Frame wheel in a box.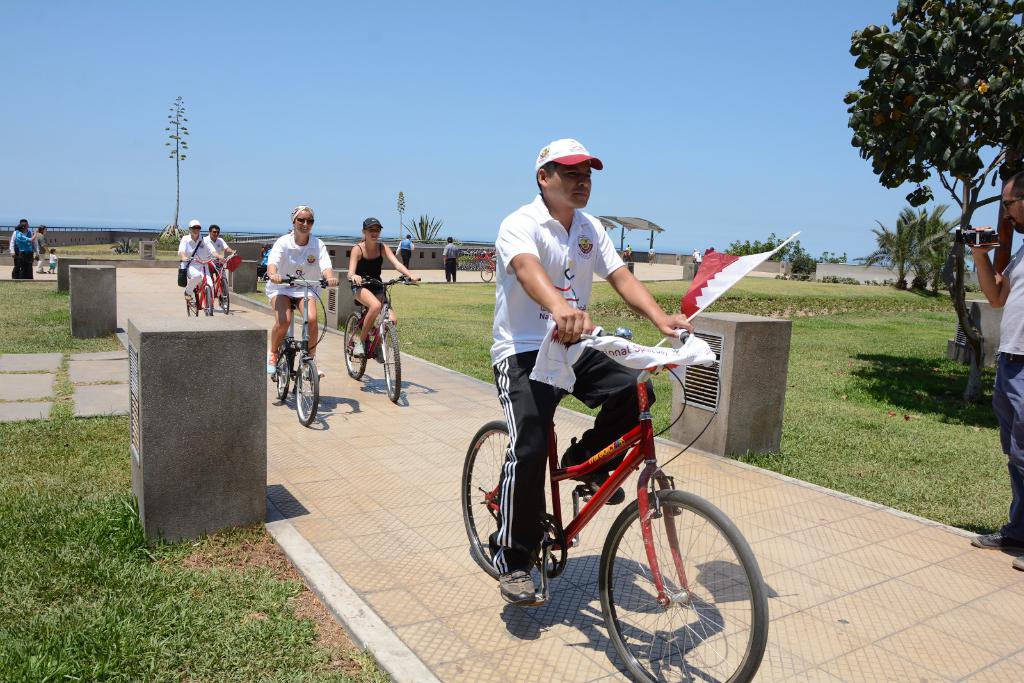
(left=294, top=356, right=320, bottom=426).
